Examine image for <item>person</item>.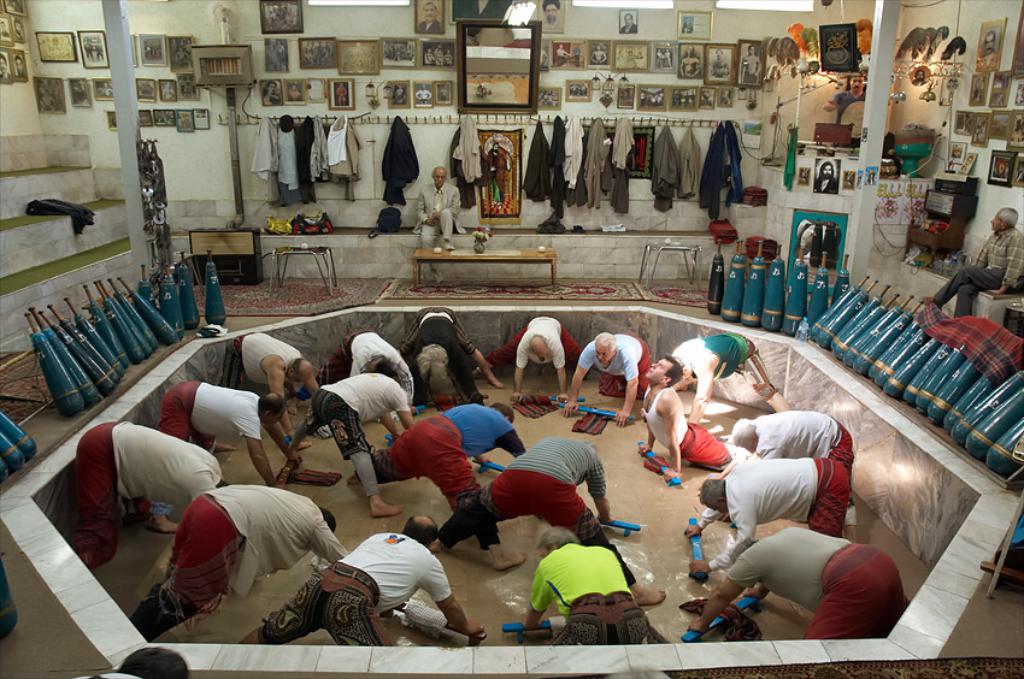
Examination result: pyautogui.locateOnScreen(126, 482, 336, 643).
